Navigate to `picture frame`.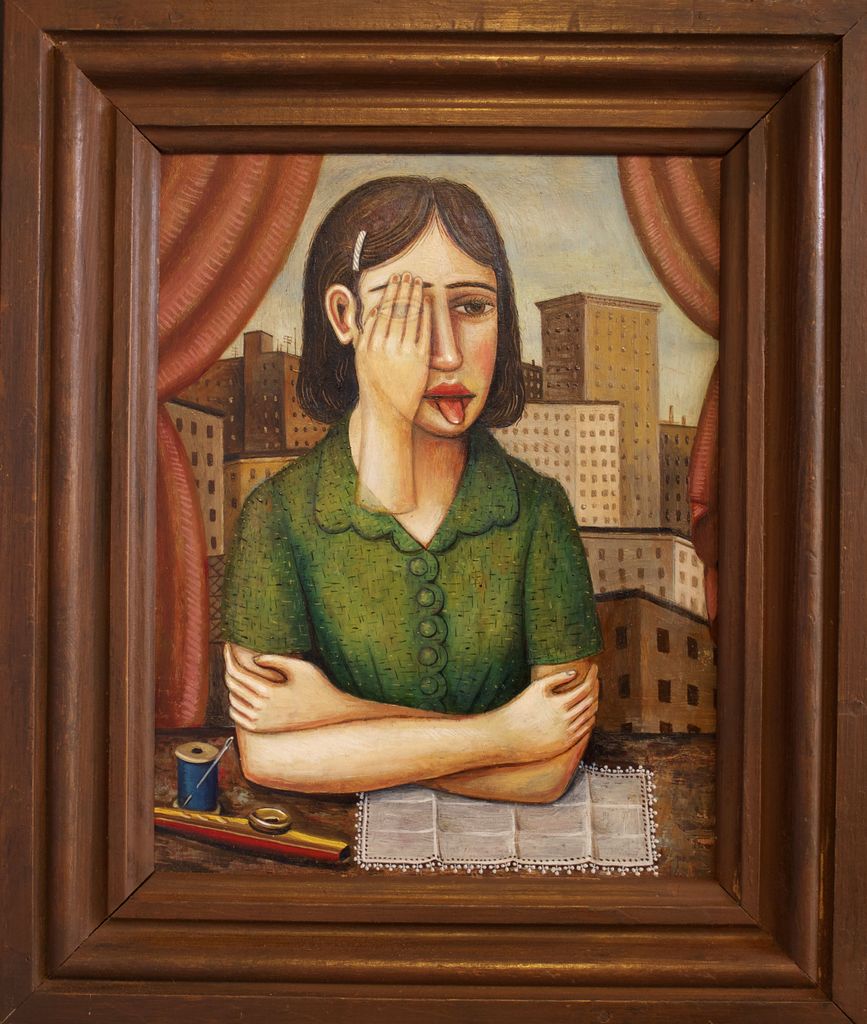
Navigation target: 0/0/866/1023.
